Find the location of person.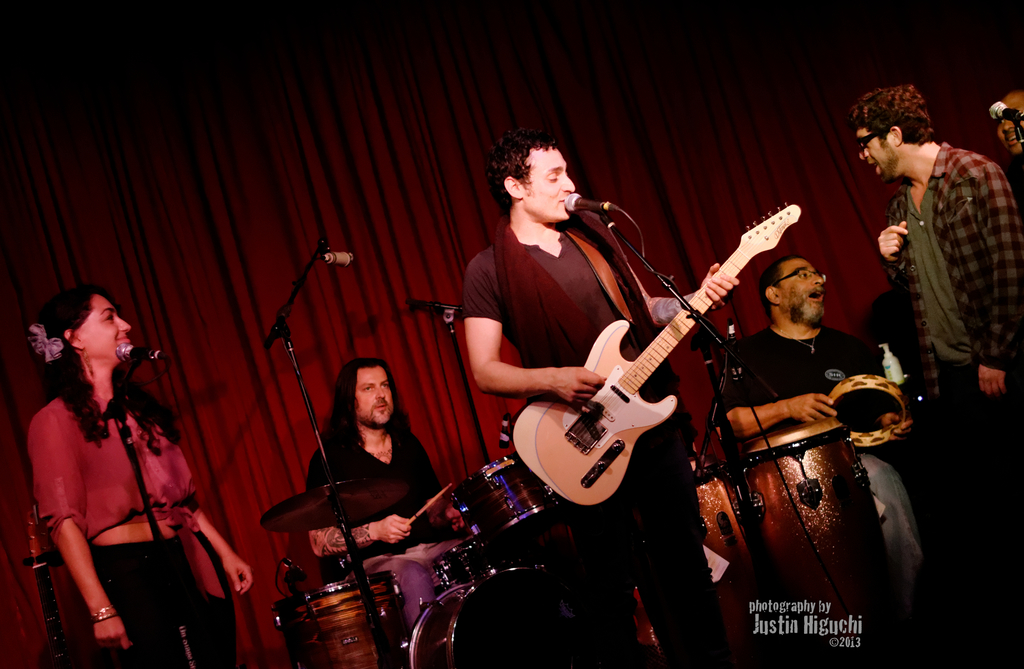
Location: 309:355:467:631.
